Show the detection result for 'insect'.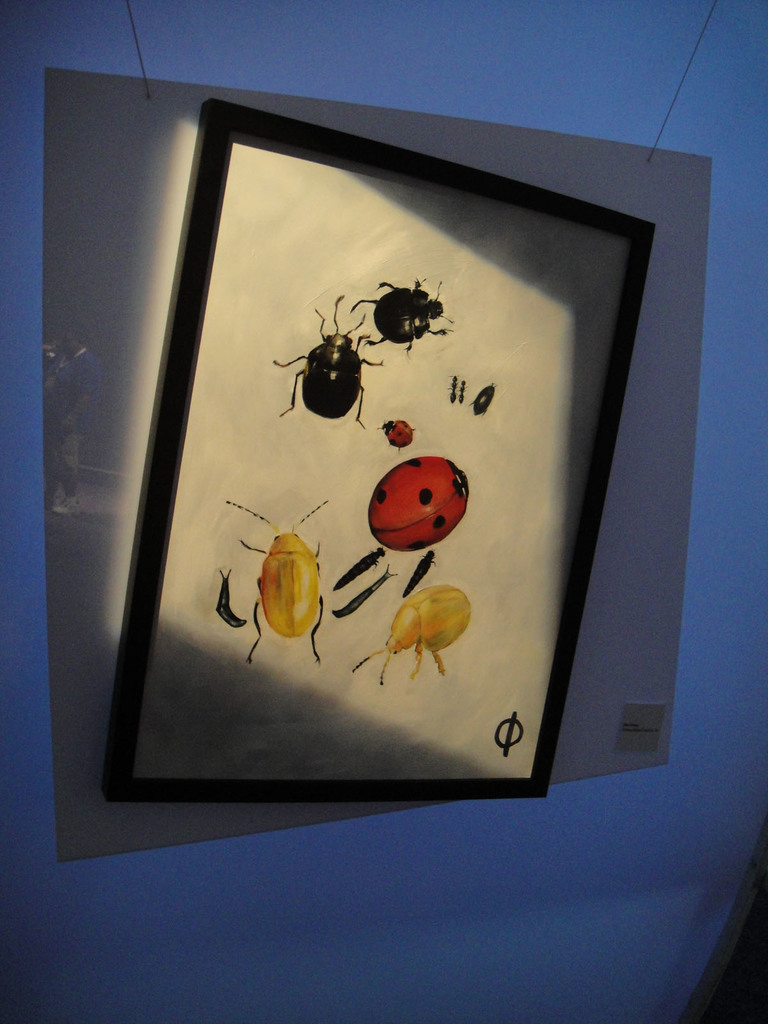
458:381:465:402.
